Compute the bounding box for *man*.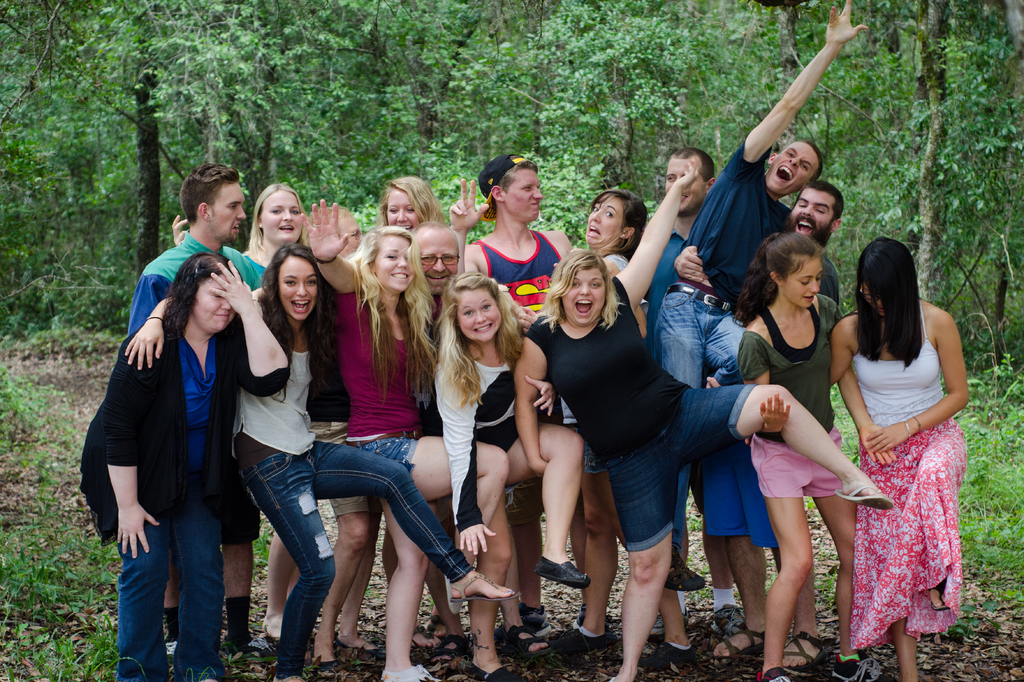
121,163,271,331.
